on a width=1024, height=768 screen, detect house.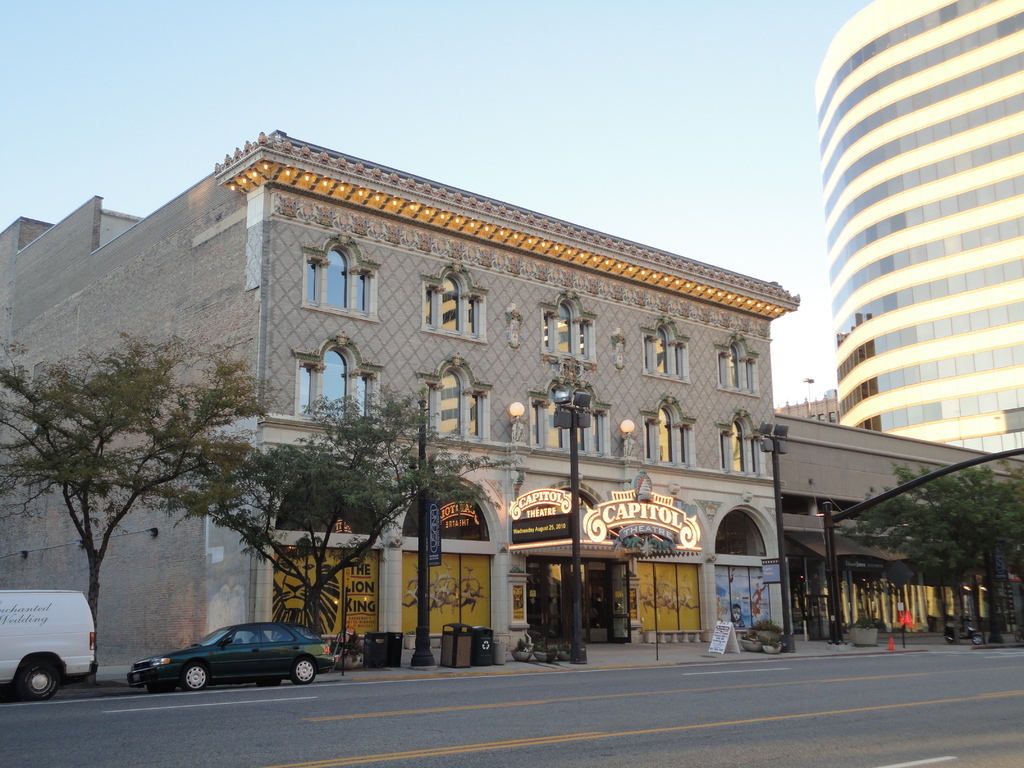
select_region(22, 134, 833, 637).
